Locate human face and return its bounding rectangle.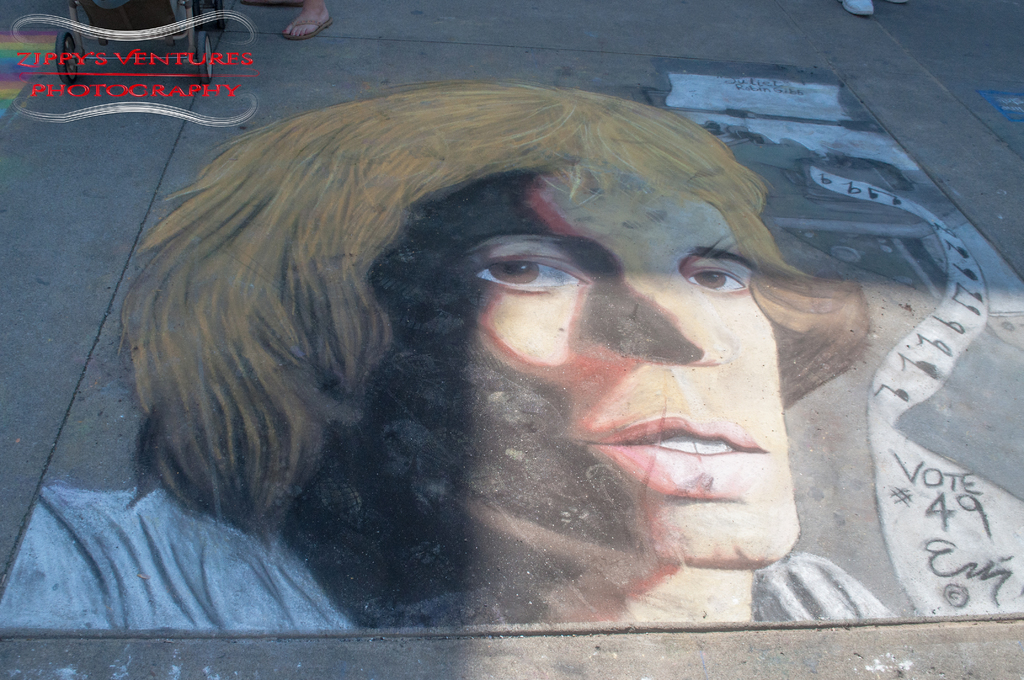
x1=392 y1=137 x2=835 y2=571.
